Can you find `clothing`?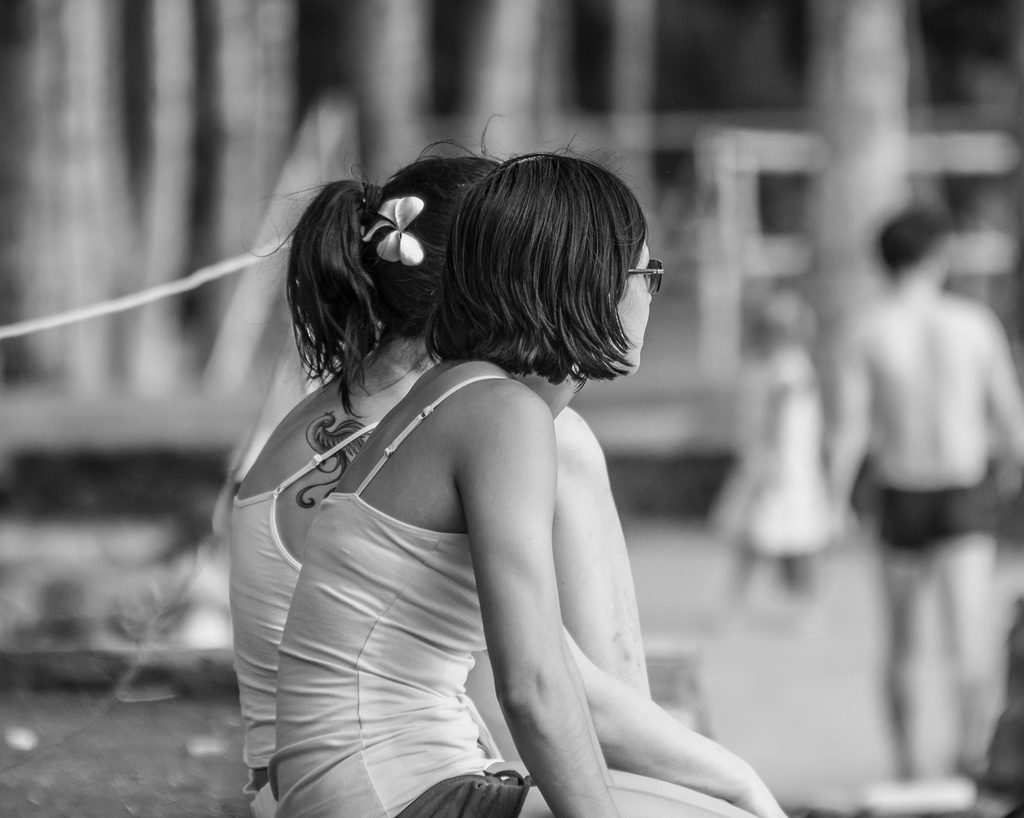
Yes, bounding box: <box>697,348,832,569</box>.
